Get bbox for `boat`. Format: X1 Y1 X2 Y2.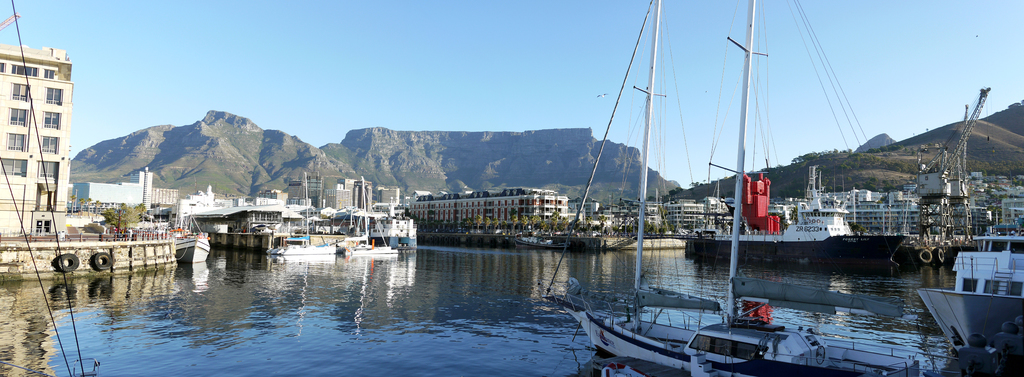
905 245 1021 367.
